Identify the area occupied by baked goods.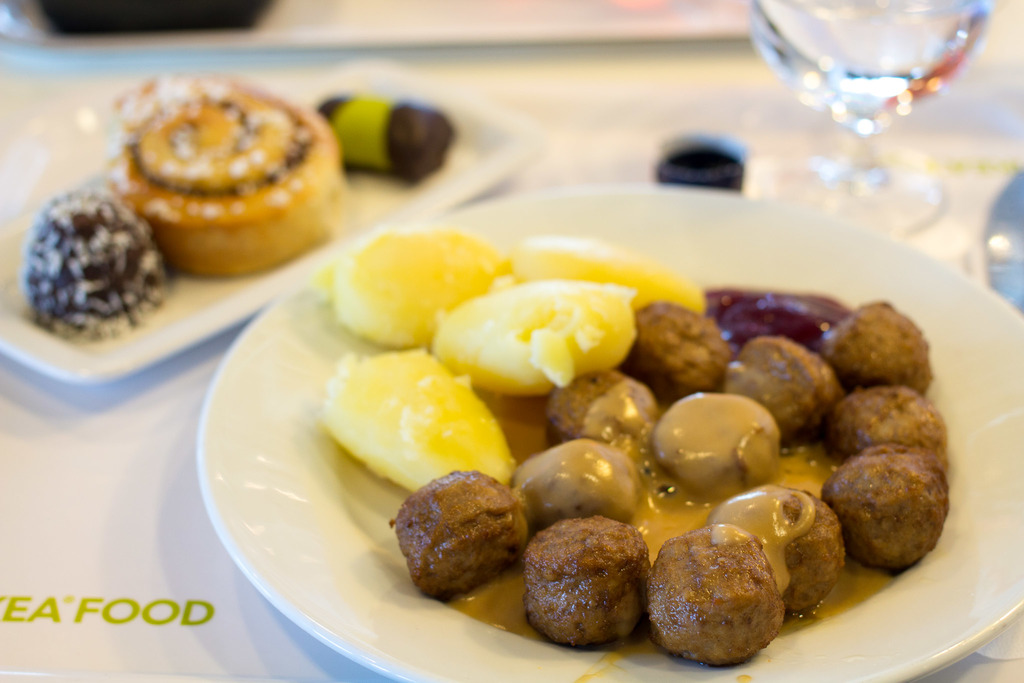
Area: pyautogui.locateOnScreen(104, 69, 348, 274).
